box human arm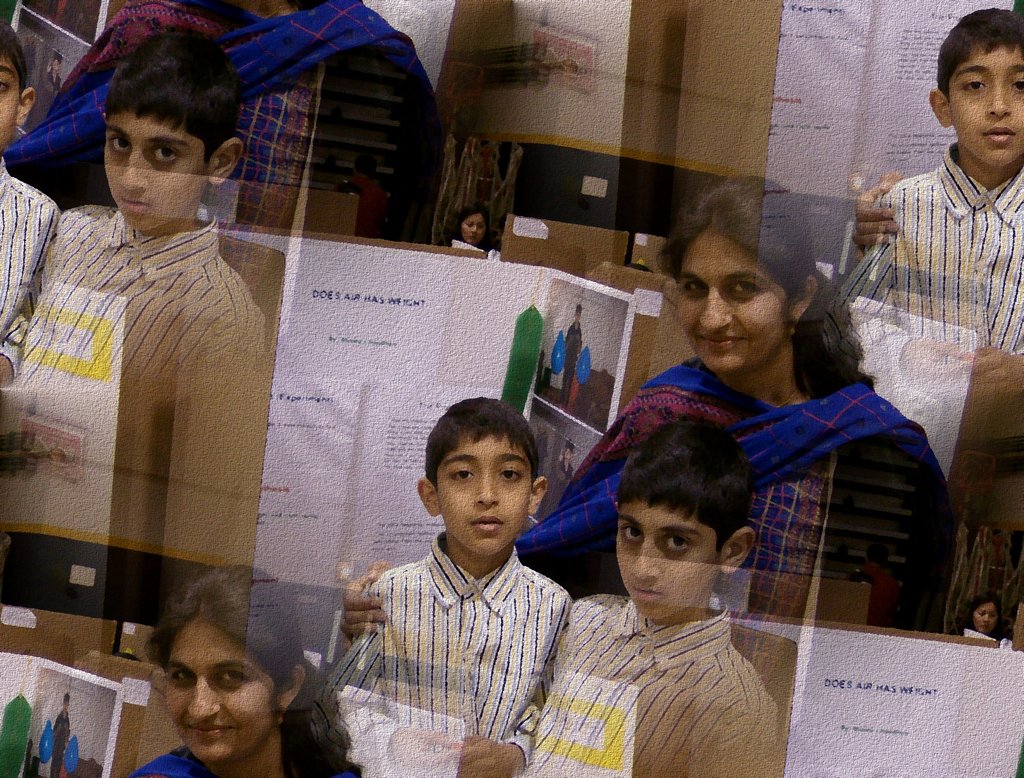
[left=315, top=575, right=382, bottom=761]
